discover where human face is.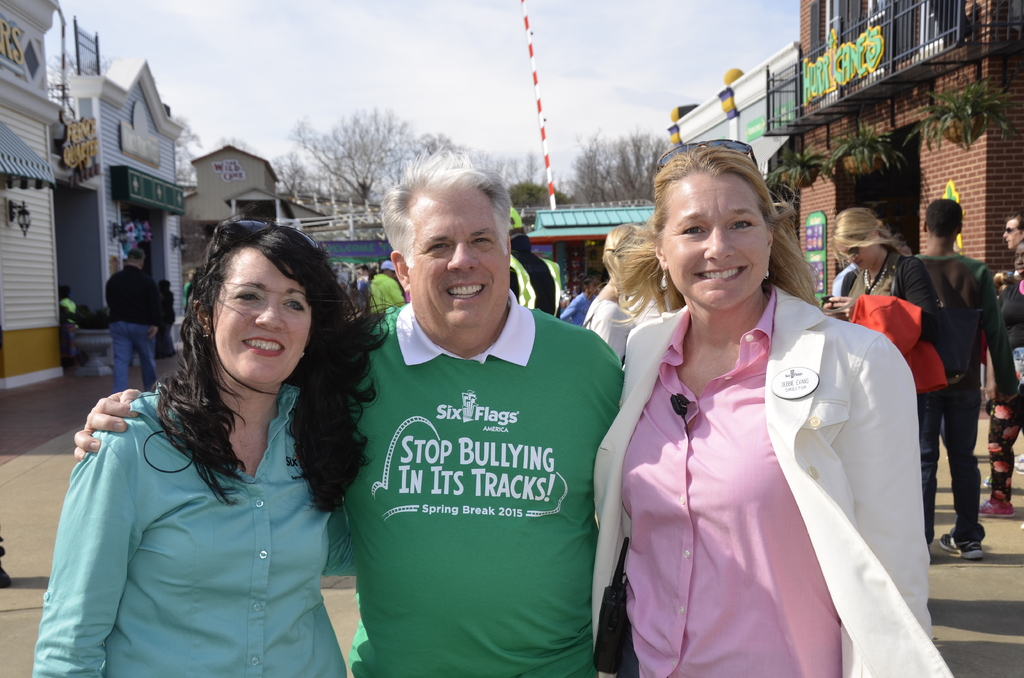
Discovered at [x1=408, y1=190, x2=507, y2=328].
